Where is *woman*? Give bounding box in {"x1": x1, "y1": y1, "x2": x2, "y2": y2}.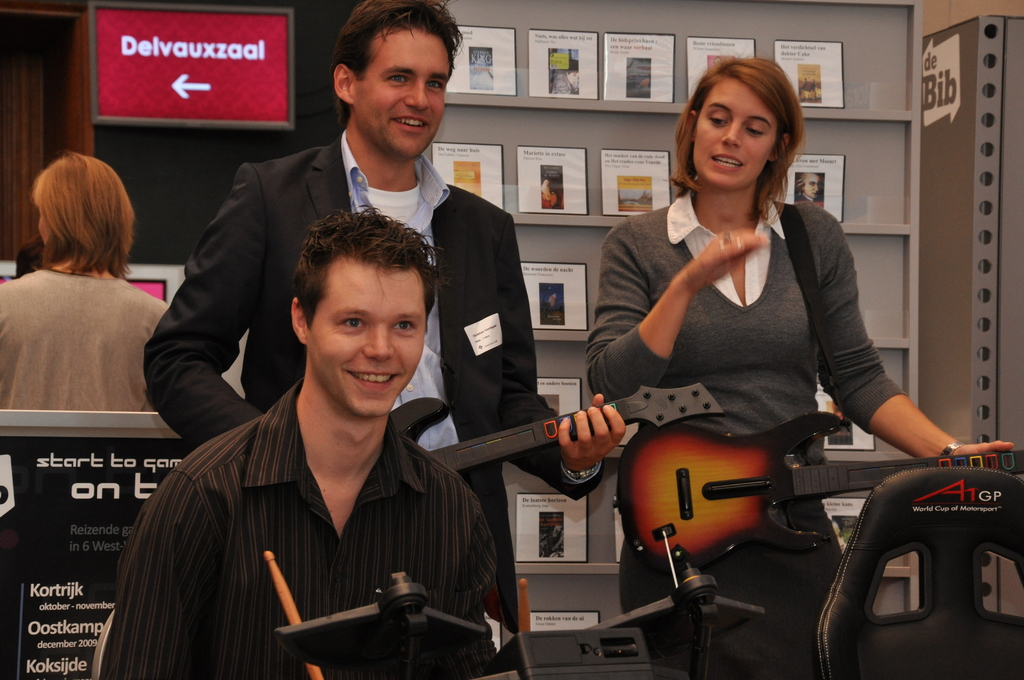
{"x1": 588, "y1": 51, "x2": 1012, "y2": 679}.
